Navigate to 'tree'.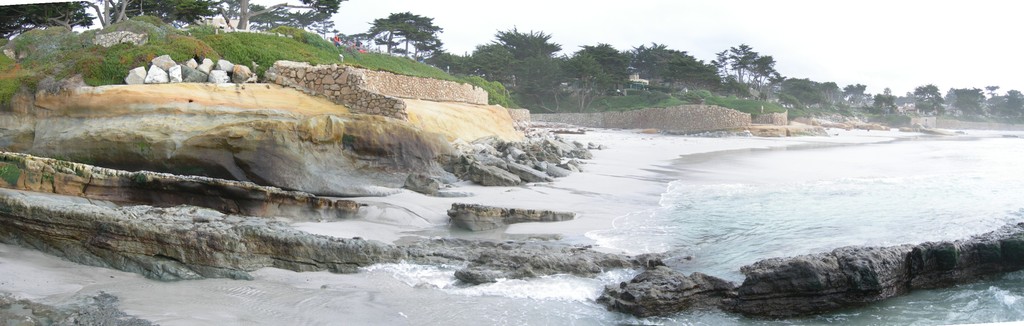
Navigation target: [x1=460, y1=49, x2=515, y2=83].
